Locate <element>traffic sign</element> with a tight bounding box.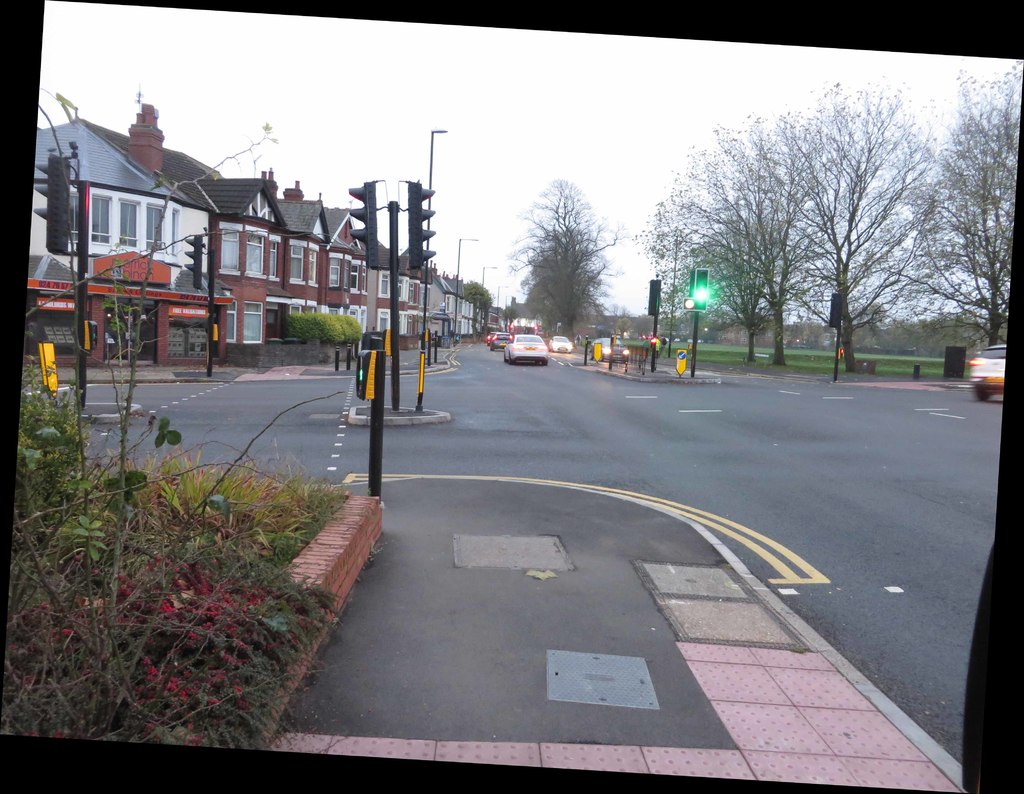
pyautogui.locateOnScreen(651, 278, 660, 314).
